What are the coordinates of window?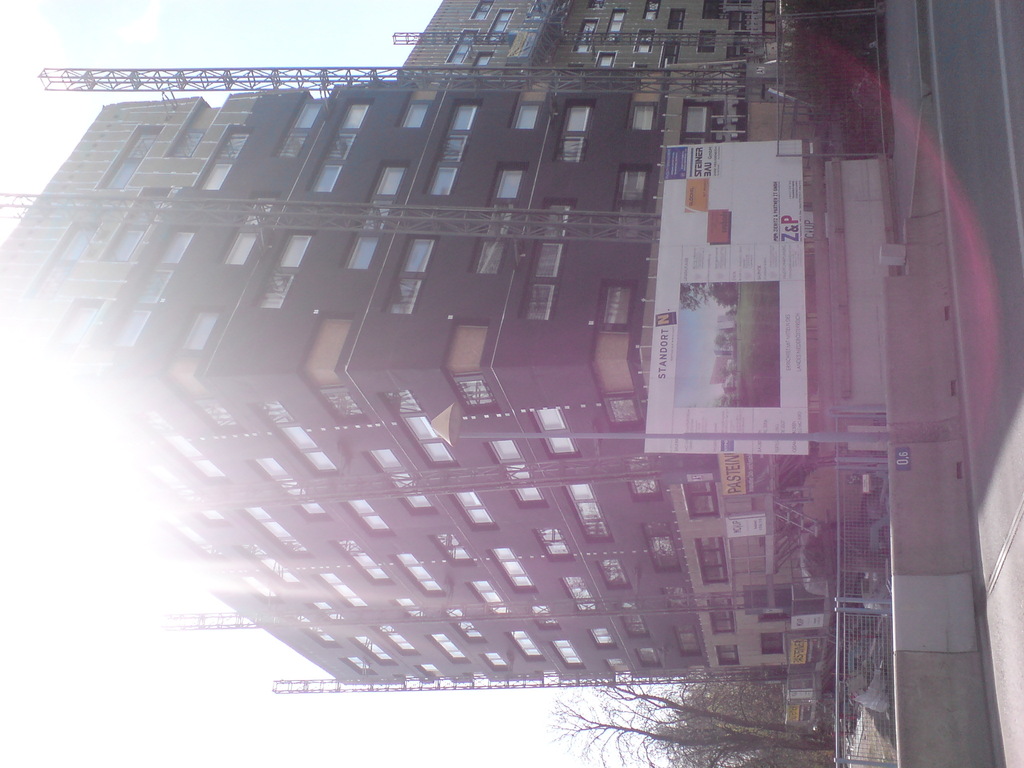
x1=171, y1=436, x2=225, y2=479.
